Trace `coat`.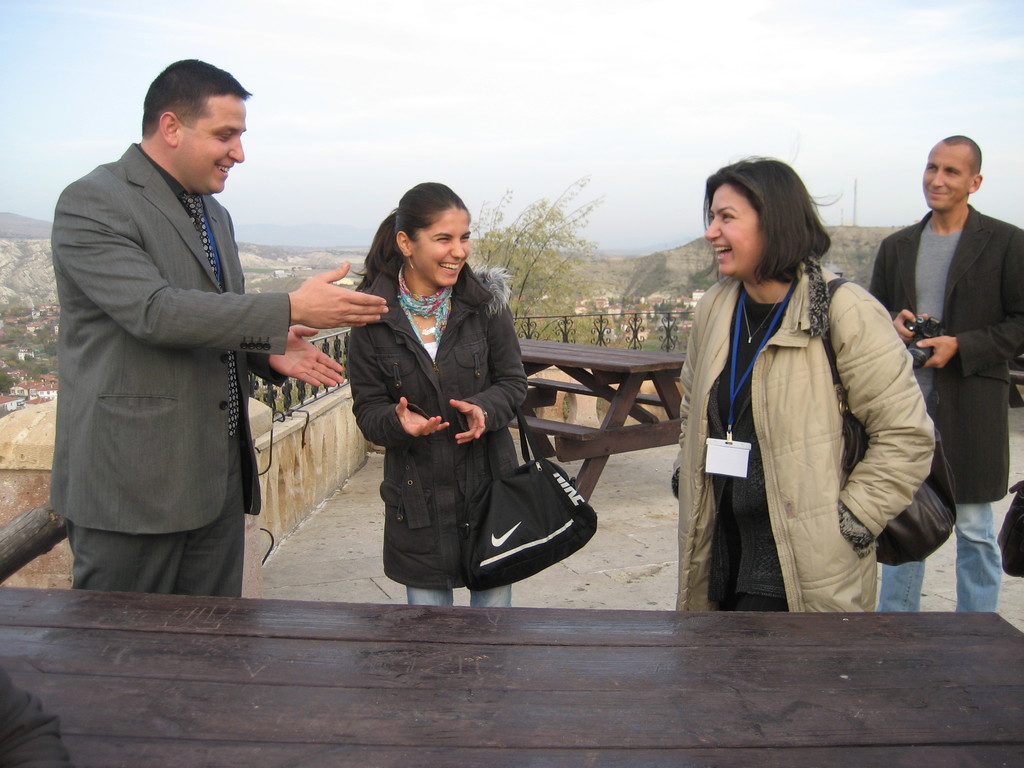
Traced to <box>858,204,1023,500</box>.
